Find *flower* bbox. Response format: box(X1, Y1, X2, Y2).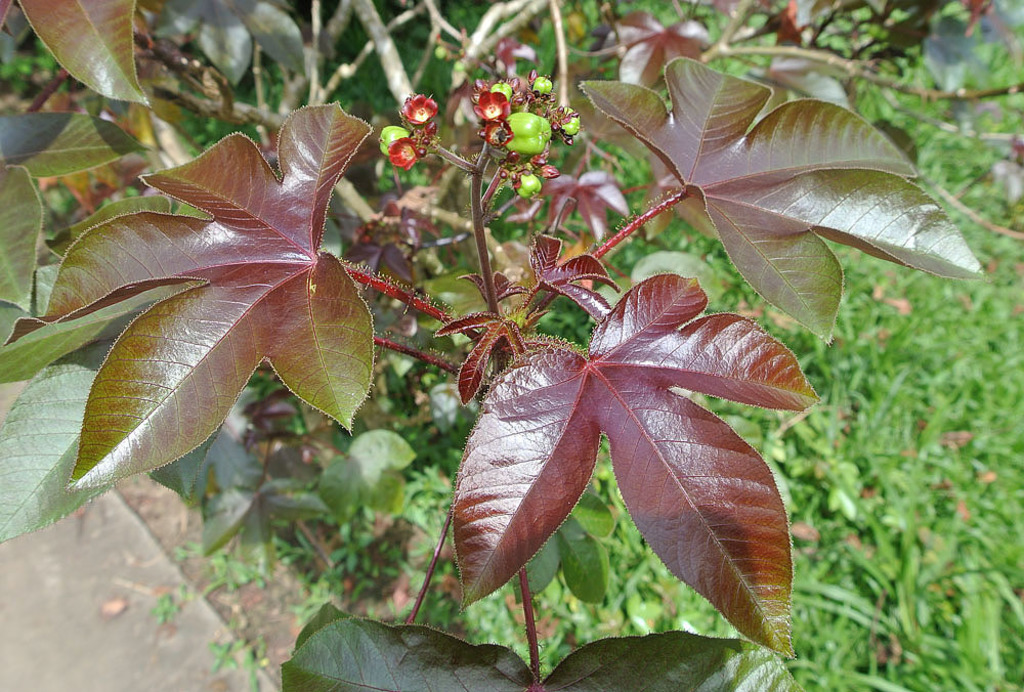
box(384, 74, 446, 149).
